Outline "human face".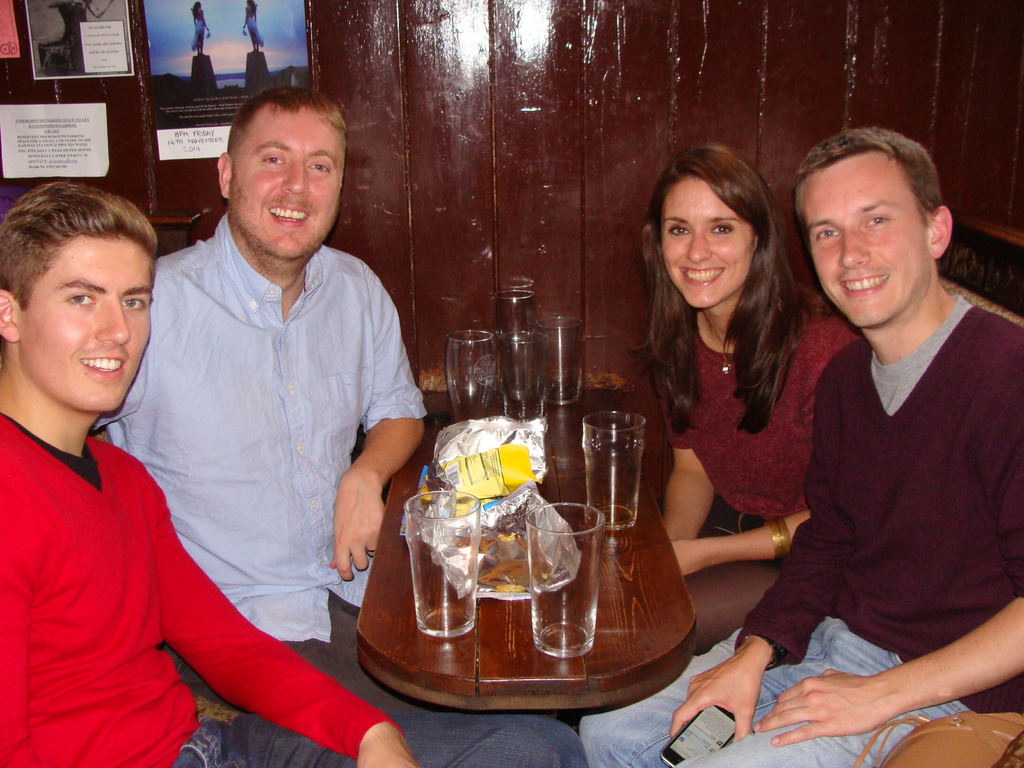
Outline: left=799, top=159, right=927, bottom=331.
